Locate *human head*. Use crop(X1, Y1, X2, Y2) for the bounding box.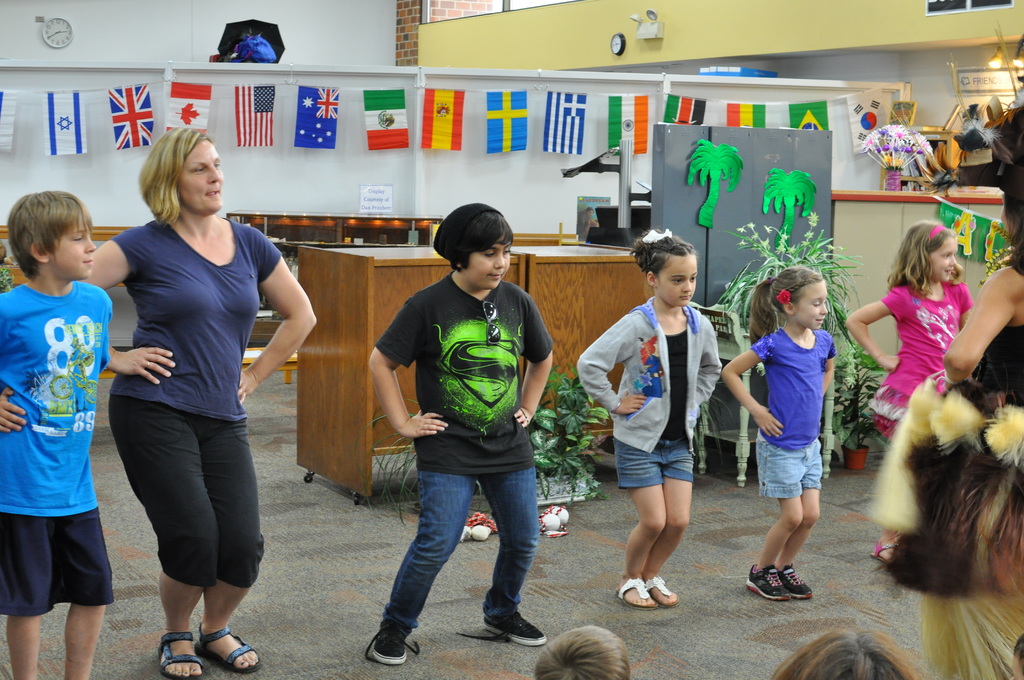
crop(436, 204, 519, 286).
